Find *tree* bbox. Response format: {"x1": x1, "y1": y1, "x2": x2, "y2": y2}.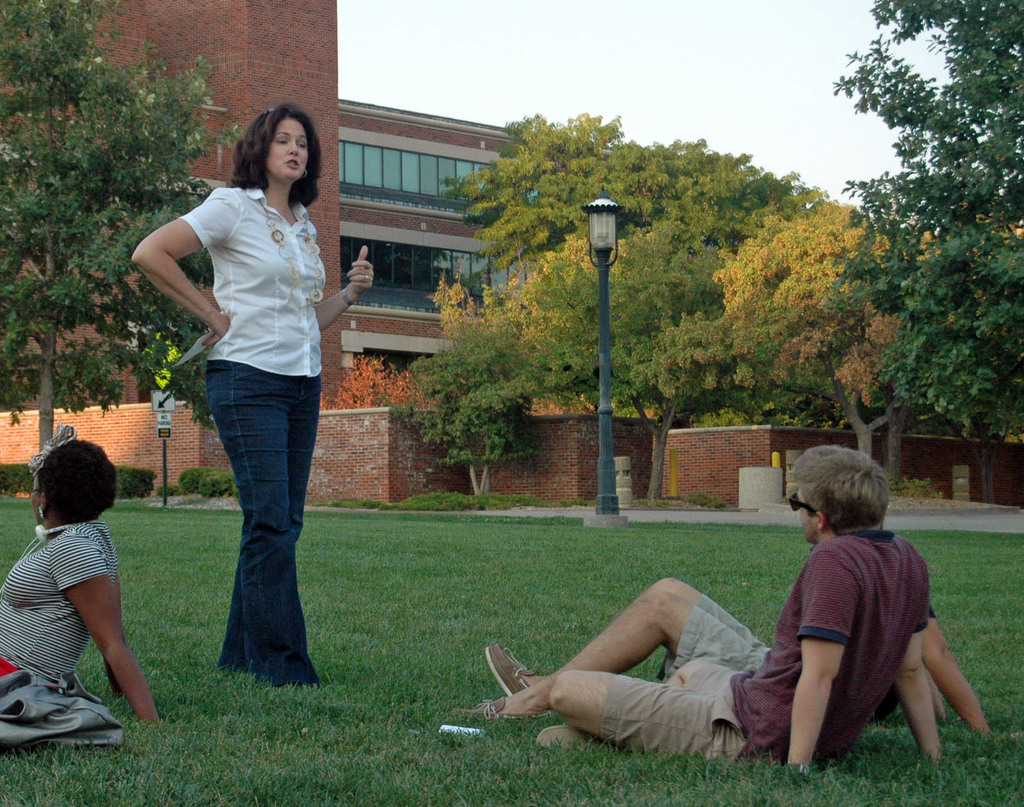
{"x1": 828, "y1": 6, "x2": 1003, "y2": 516}.
